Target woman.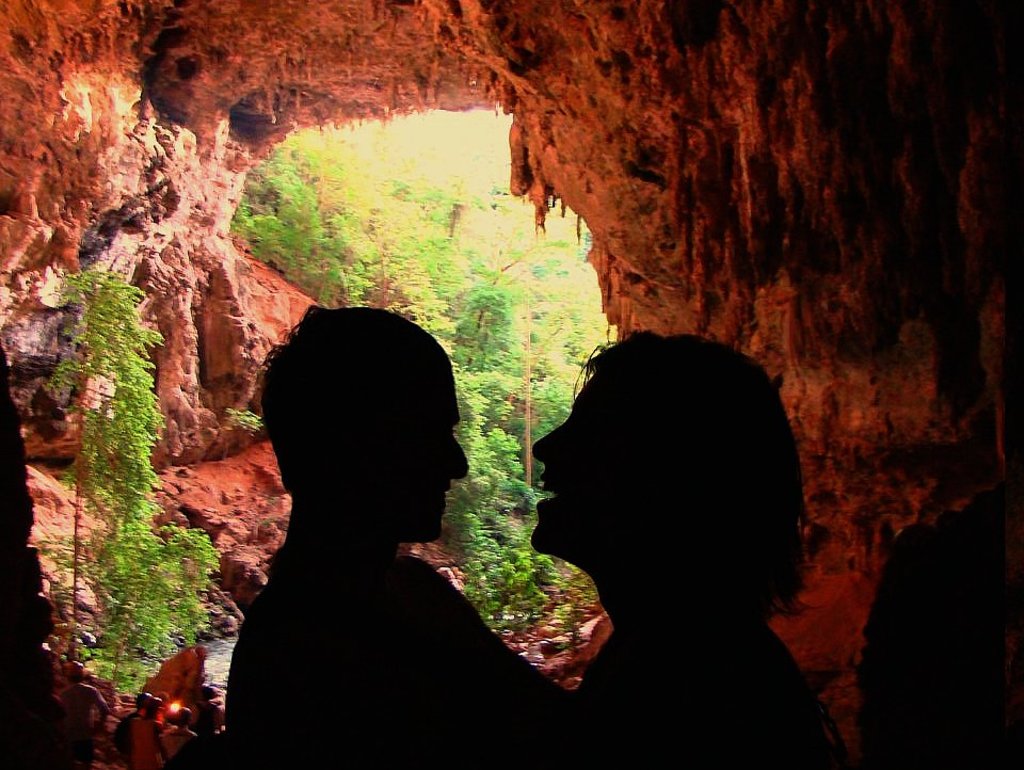
Target region: region(526, 328, 862, 769).
